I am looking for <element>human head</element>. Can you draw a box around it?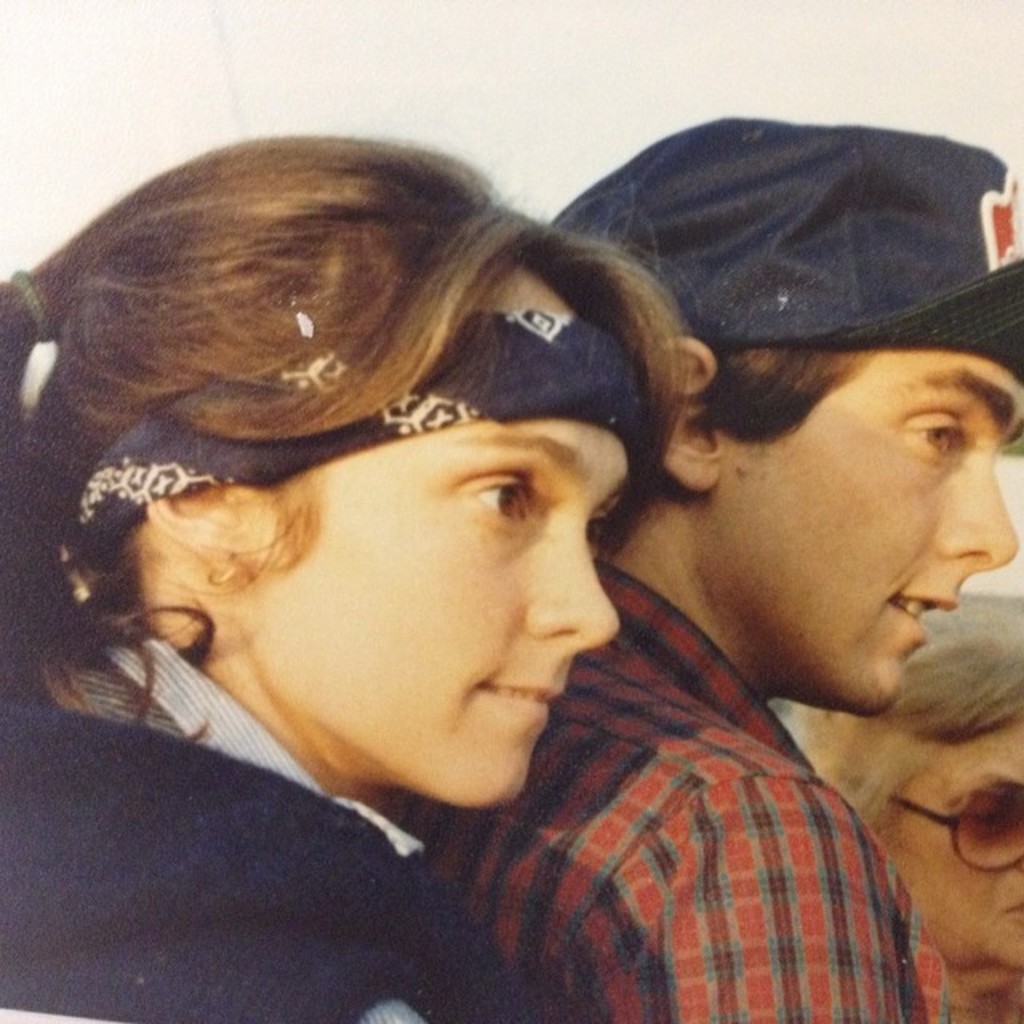
Sure, the bounding box is [x1=574, y1=120, x2=1022, y2=718].
